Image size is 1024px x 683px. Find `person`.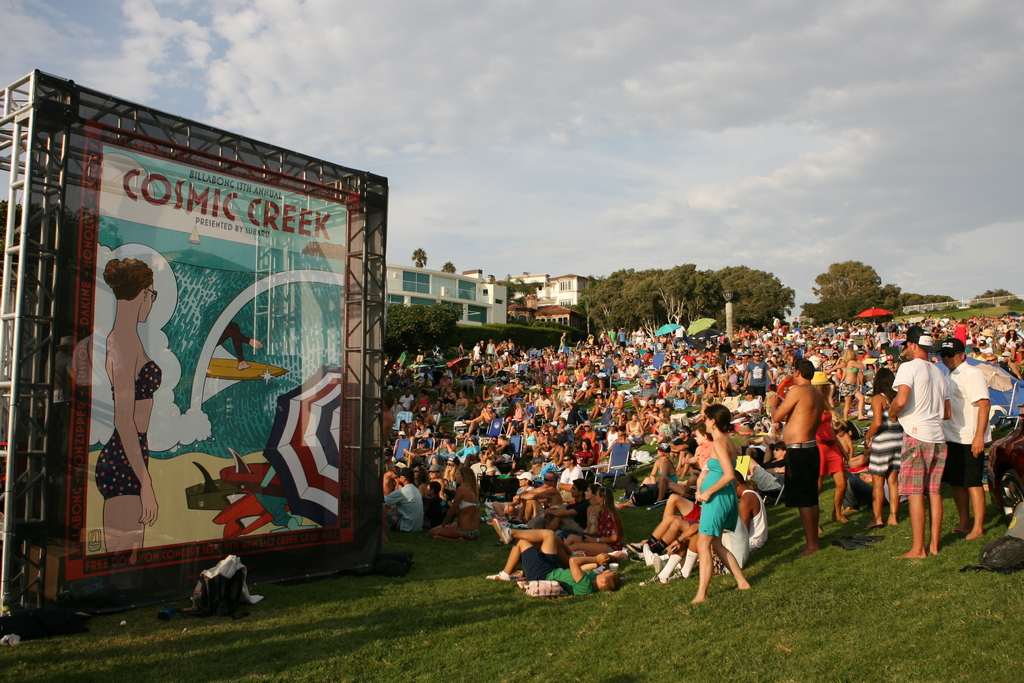
<box>215,320,261,371</box>.
